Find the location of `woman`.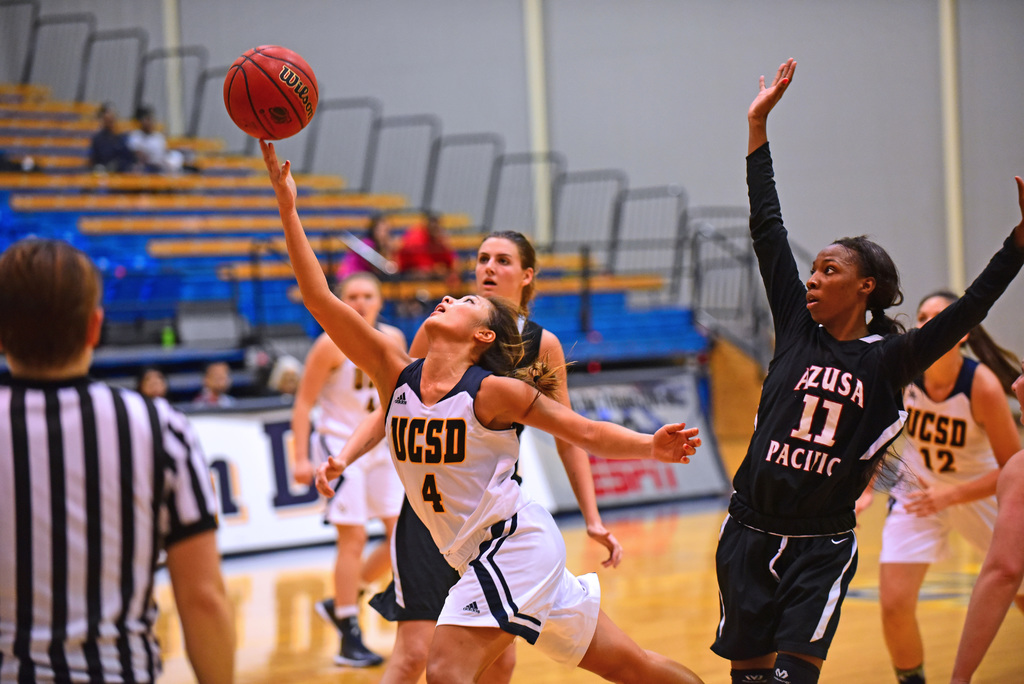
Location: 289/270/408/671.
